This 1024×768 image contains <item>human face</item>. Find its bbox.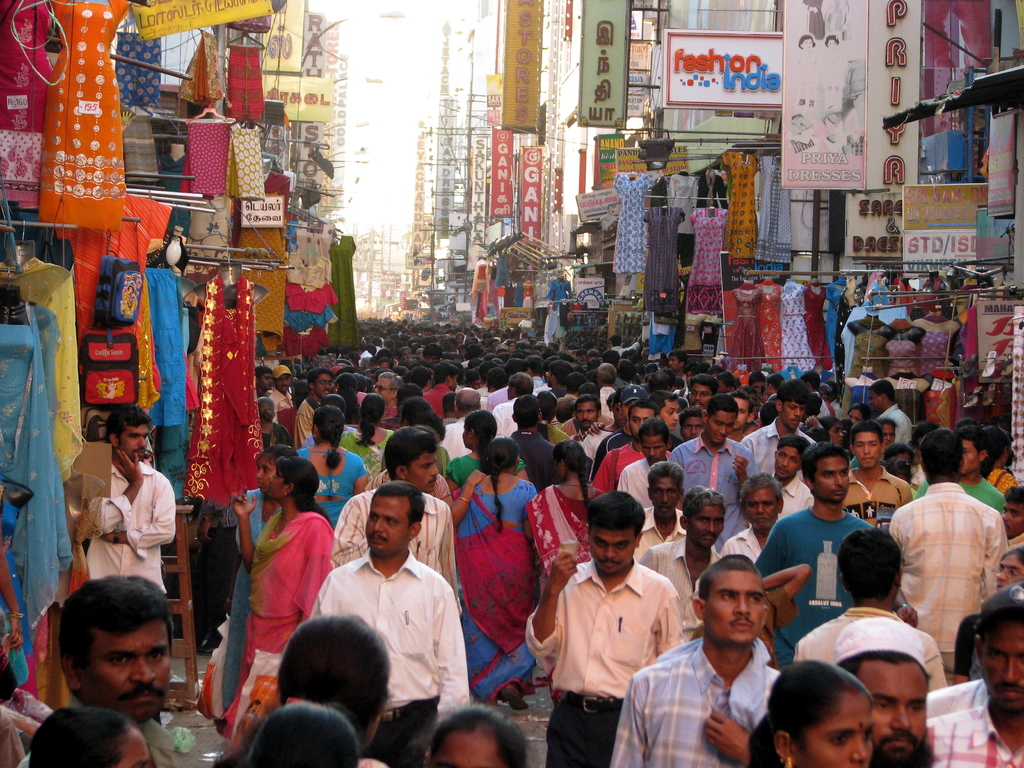
(x1=587, y1=532, x2=634, y2=574).
